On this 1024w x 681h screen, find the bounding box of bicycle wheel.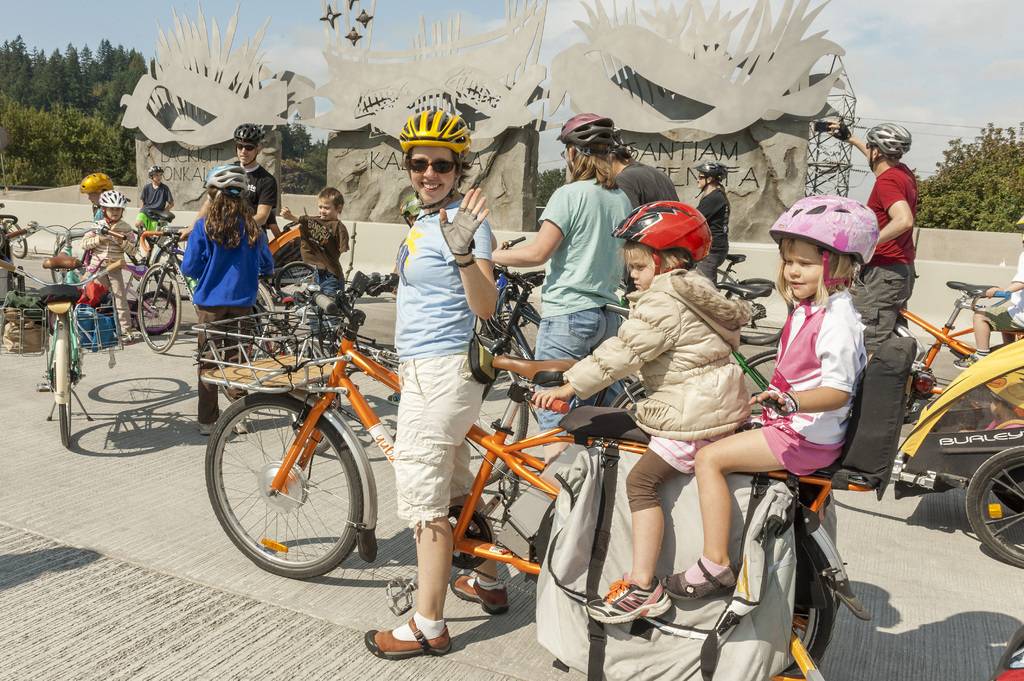
Bounding box: 737,350,778,416.
